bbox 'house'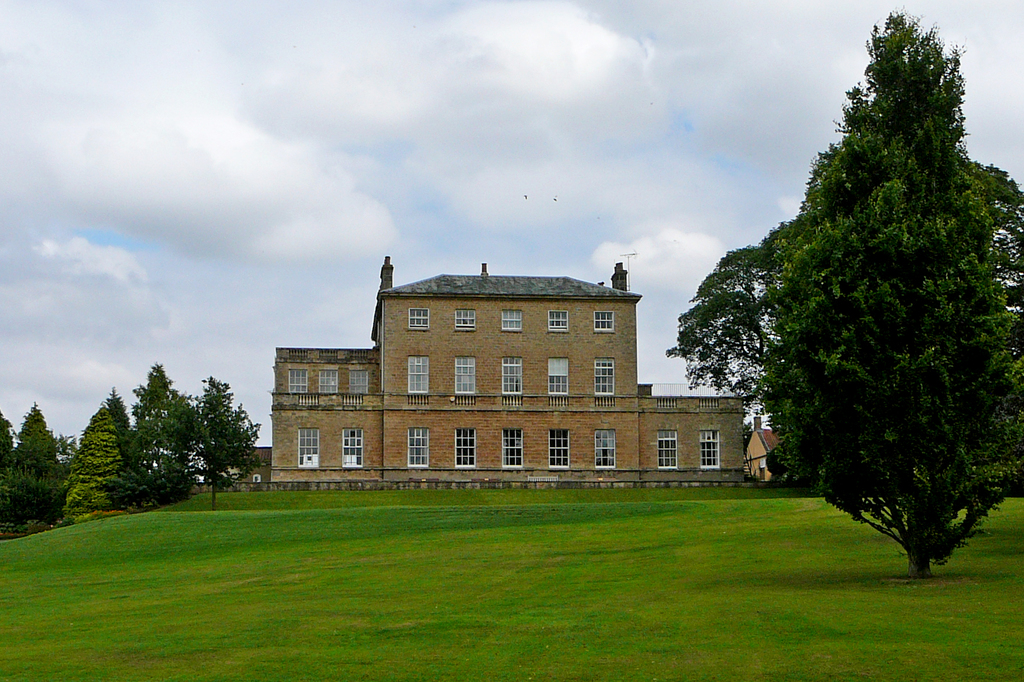
745:418:780:481
